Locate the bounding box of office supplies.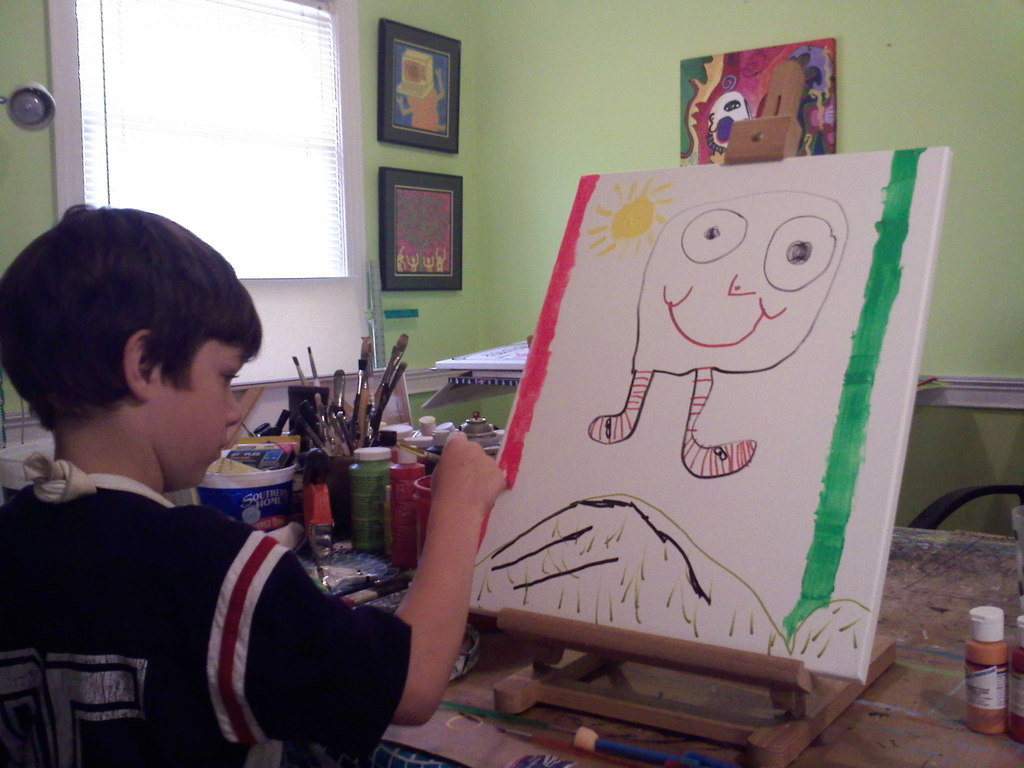
Bounding box: <bbox>380, 17, 458, 156</bbox>.
